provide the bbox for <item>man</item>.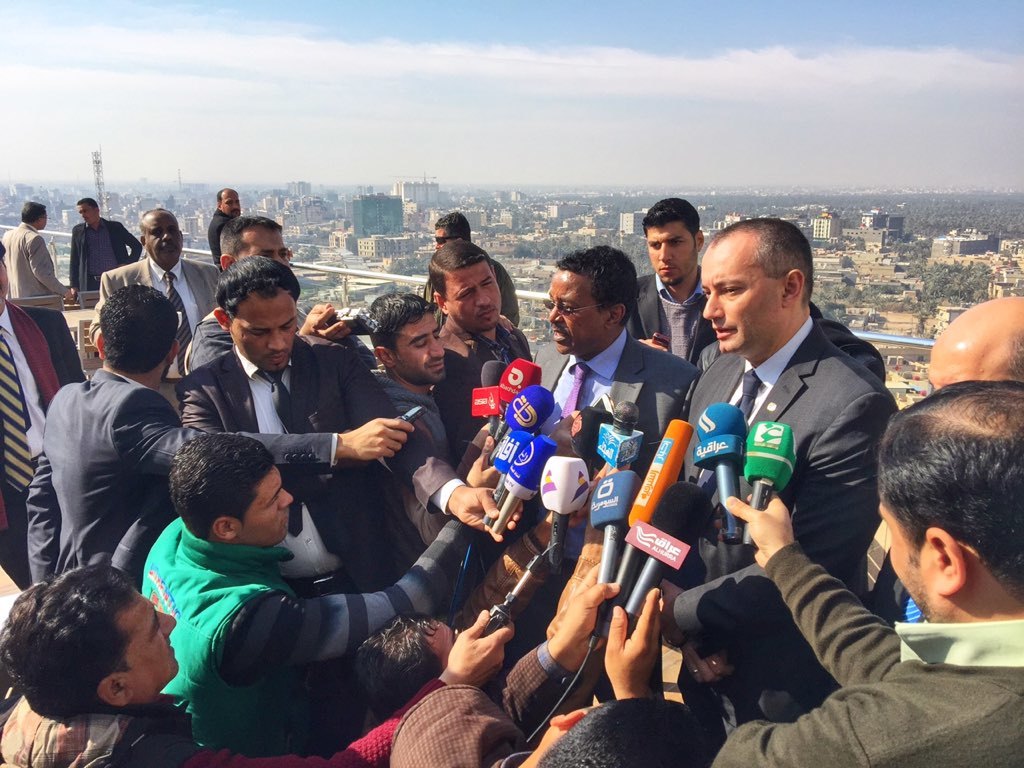
pyautogui.locateOnScreen(427, 206, 534, 319).
